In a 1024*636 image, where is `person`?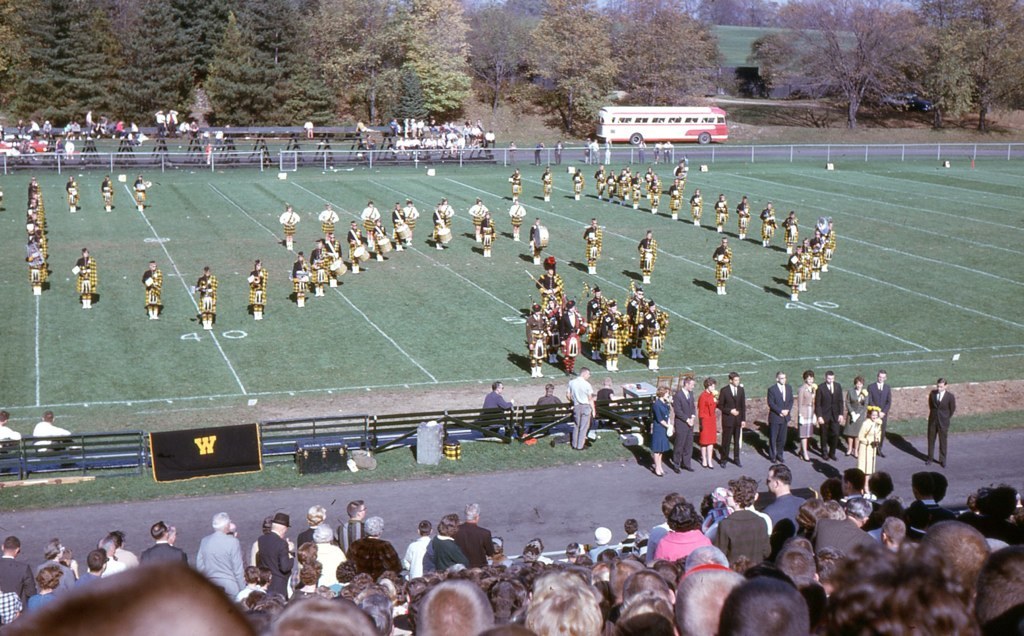
bbox(596, 375, 622, 408).
